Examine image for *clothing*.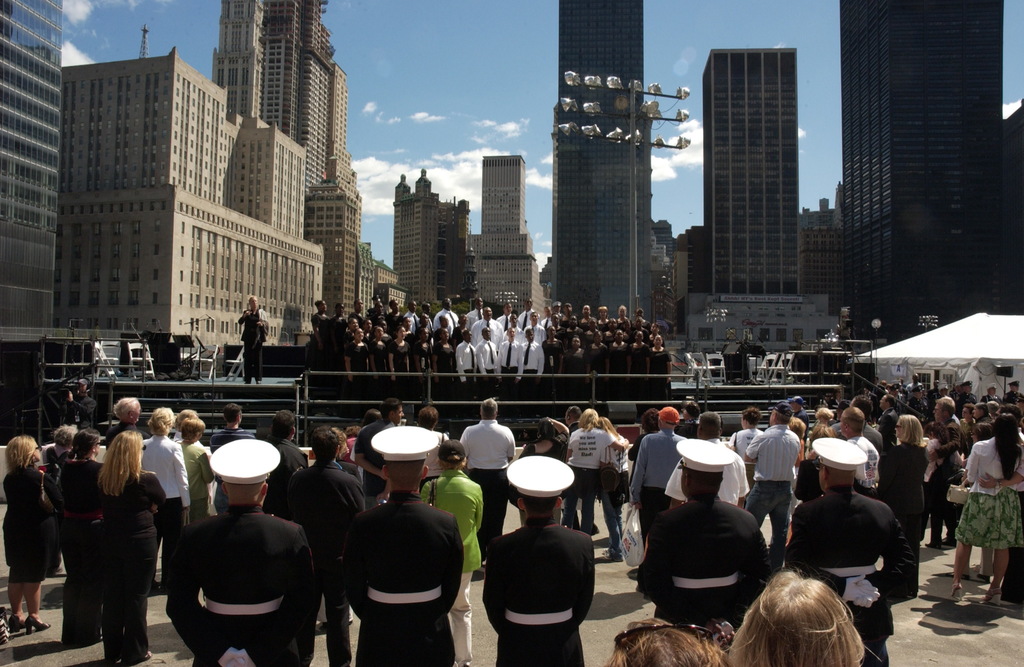
Examination result: {"x1": 630, "y1": 319, "x2": 646, "y2": 335}.
